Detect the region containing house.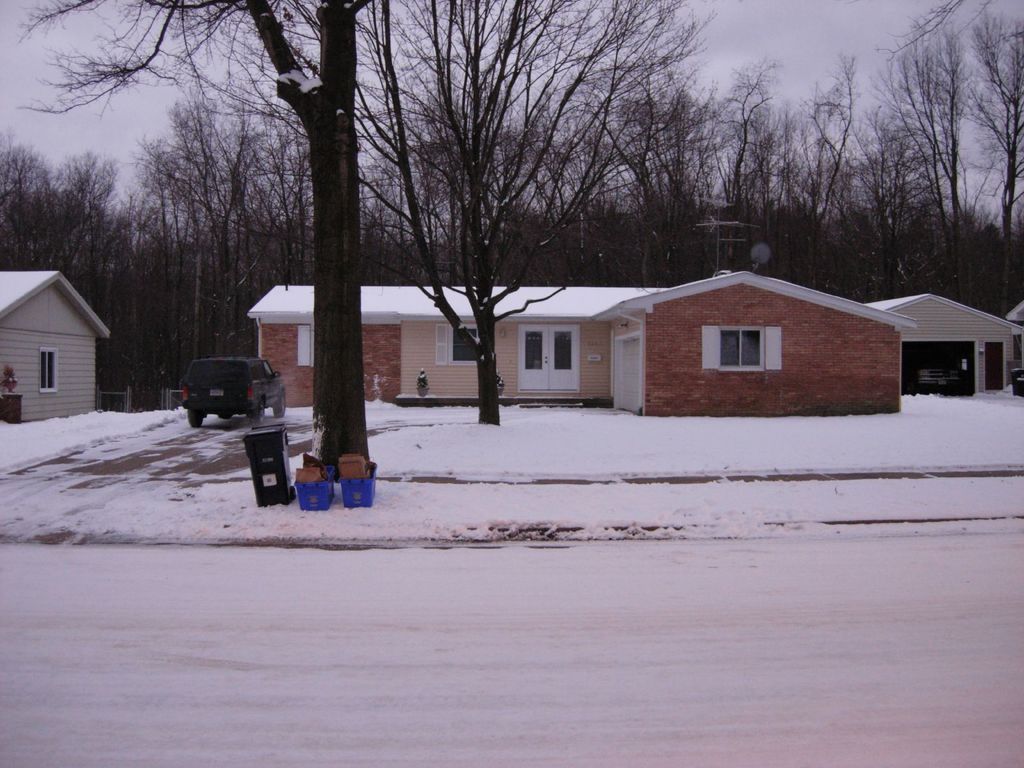
<region>246, 281, 919, 417</region>.
